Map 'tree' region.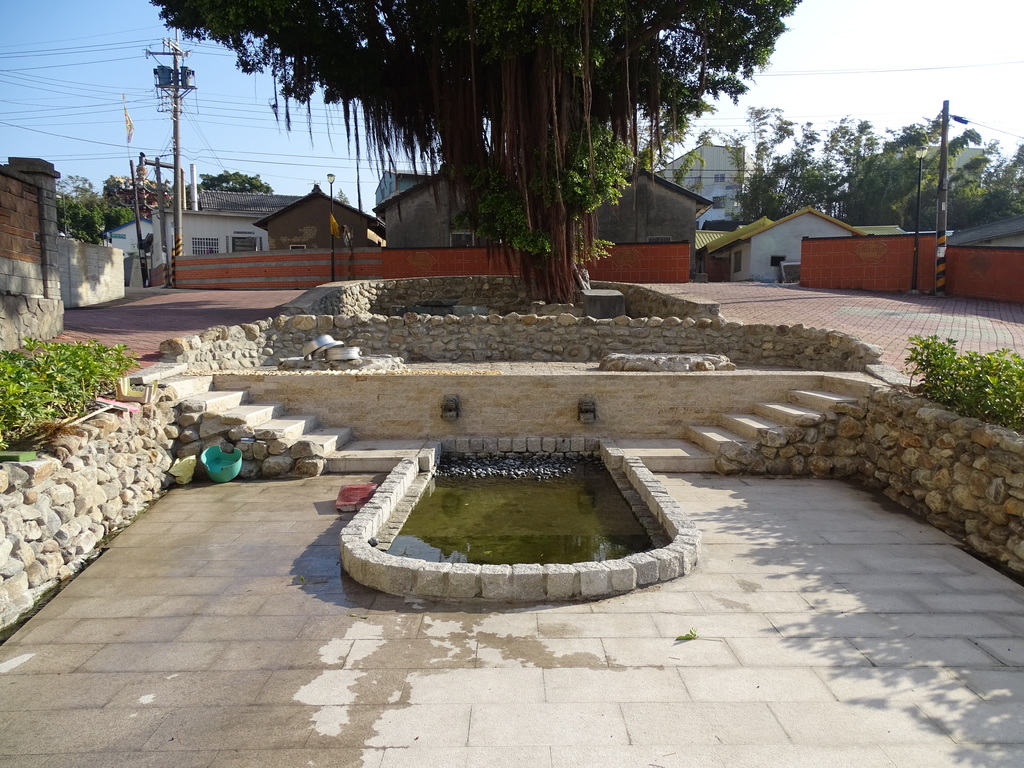
Mapped to x1=193, y1=168, x2=274, y2=188.
